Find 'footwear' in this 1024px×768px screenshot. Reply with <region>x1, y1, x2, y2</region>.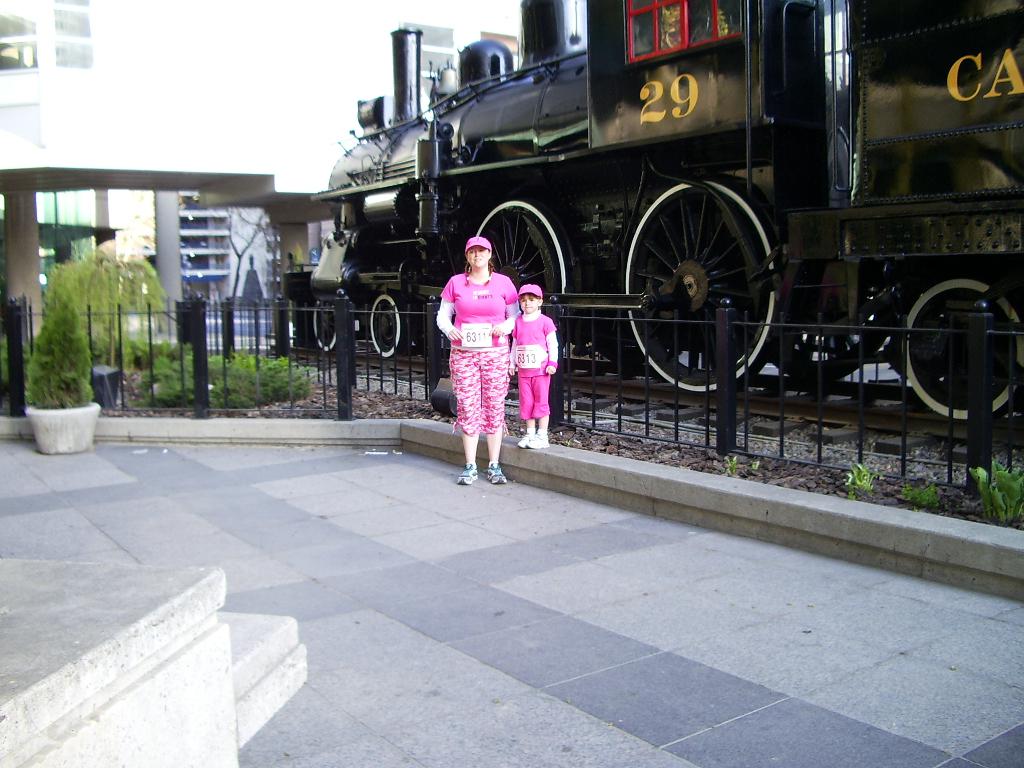
<region>519, 427, 531, 446</region>.
